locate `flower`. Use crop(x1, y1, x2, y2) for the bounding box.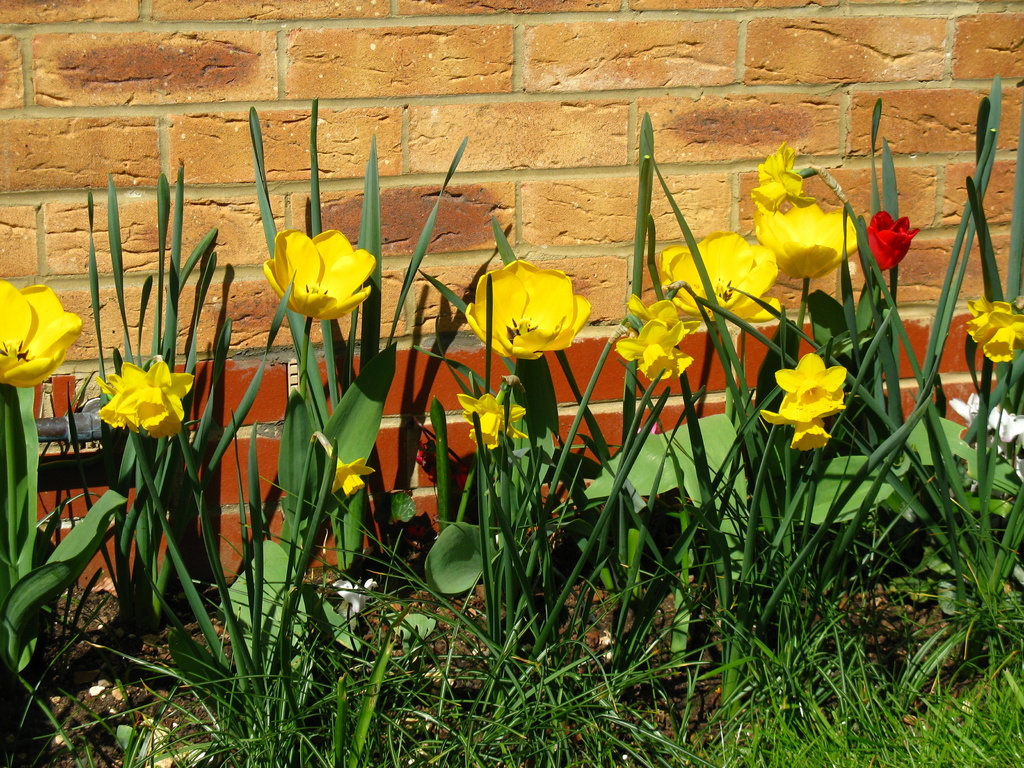
crop(989, 406, 1023, 442).
